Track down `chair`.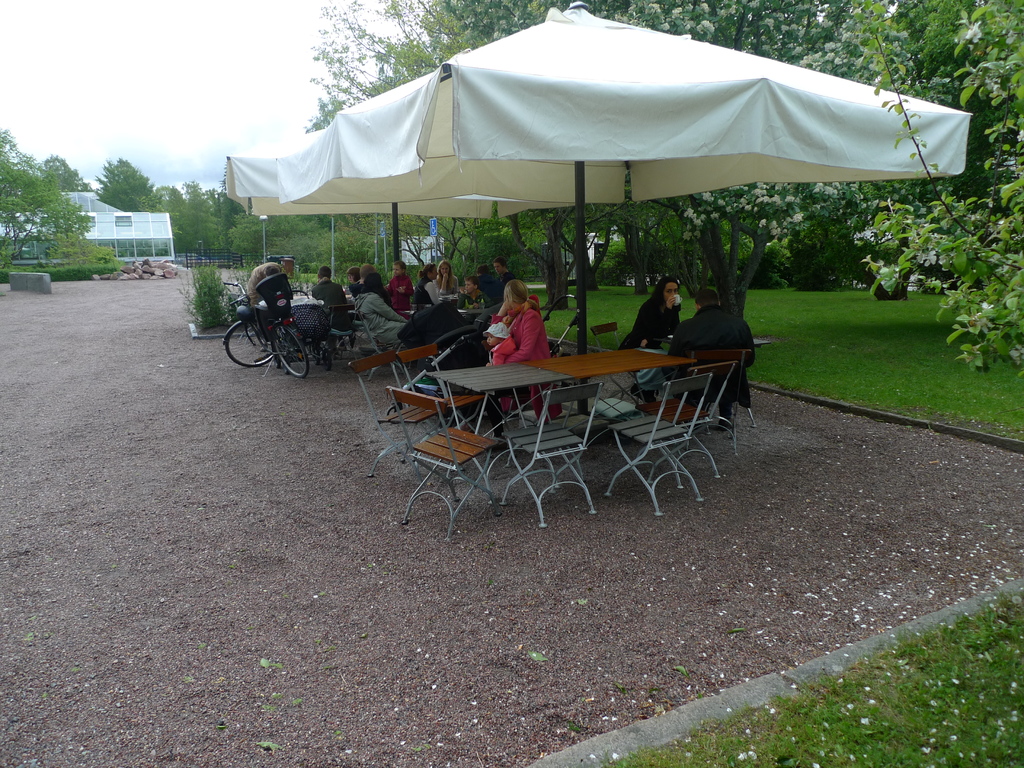
Tracked to x1=588 y1=319 x2=650 y2=404.
